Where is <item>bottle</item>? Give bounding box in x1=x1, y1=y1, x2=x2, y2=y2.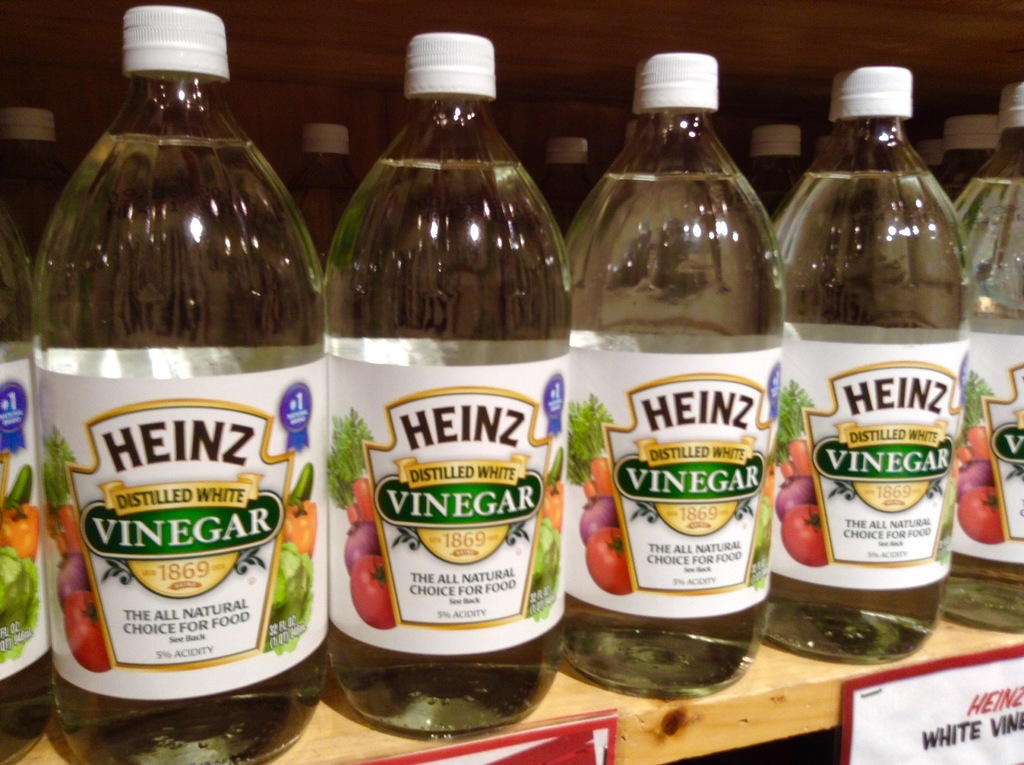
x1=42, y1=0, x2=392, y2=764.
